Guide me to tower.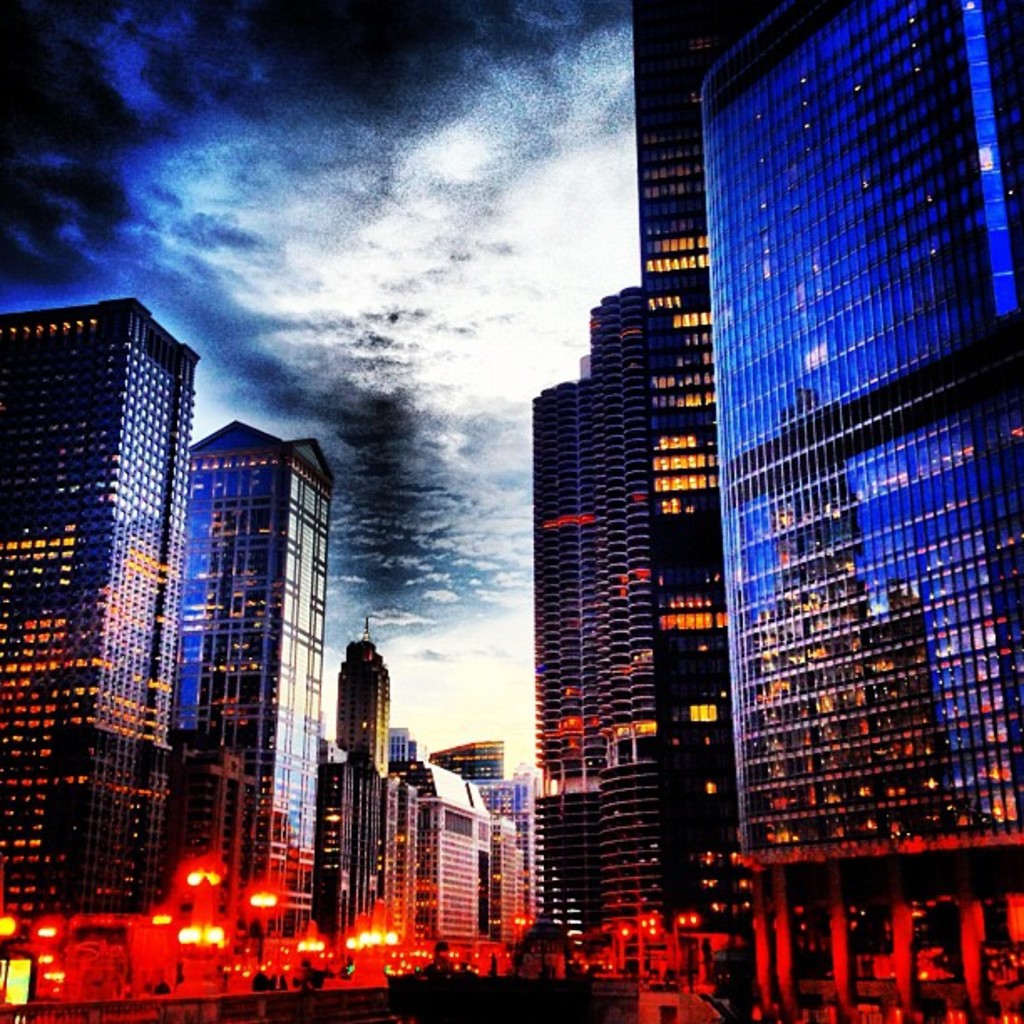
Guidance: 676:0:986:902.
